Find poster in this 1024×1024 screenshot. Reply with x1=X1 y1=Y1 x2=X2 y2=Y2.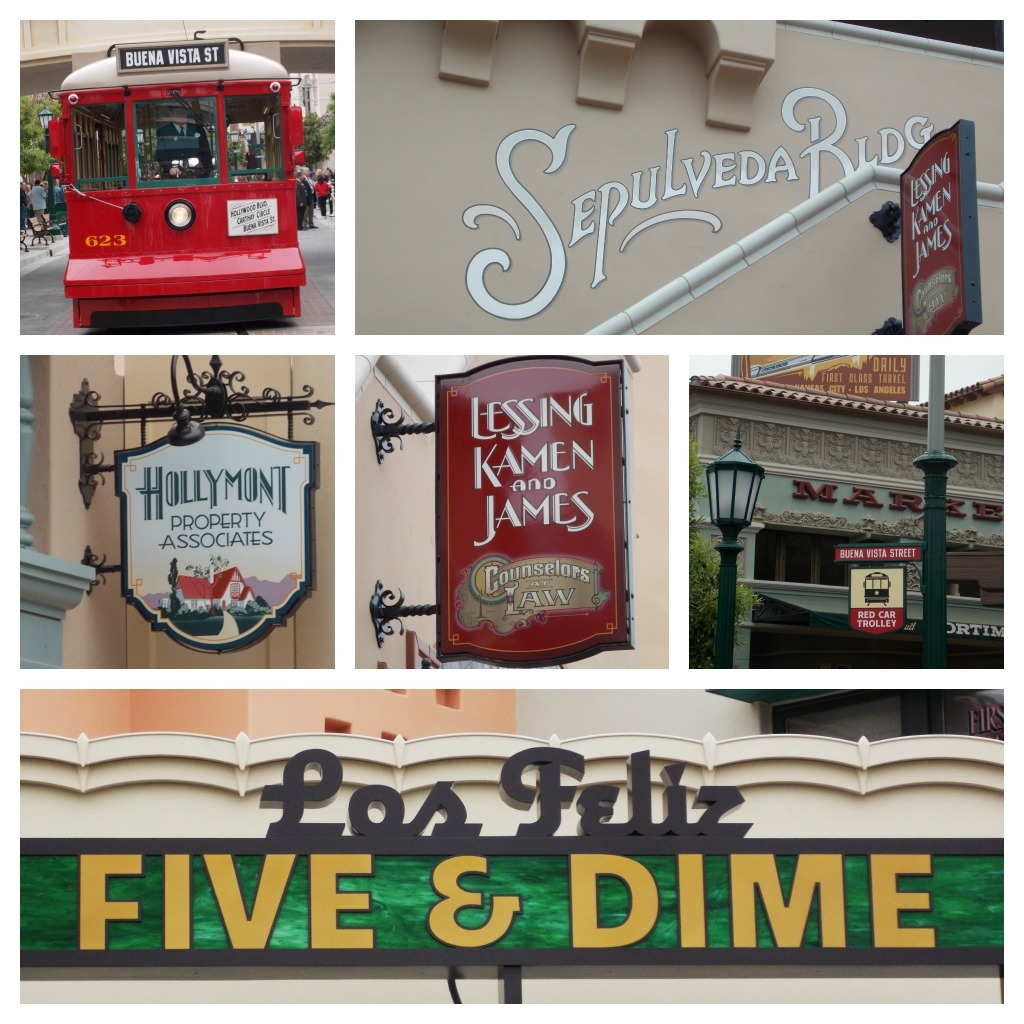
x1=440 y1=356 x2=617 y2=661.
